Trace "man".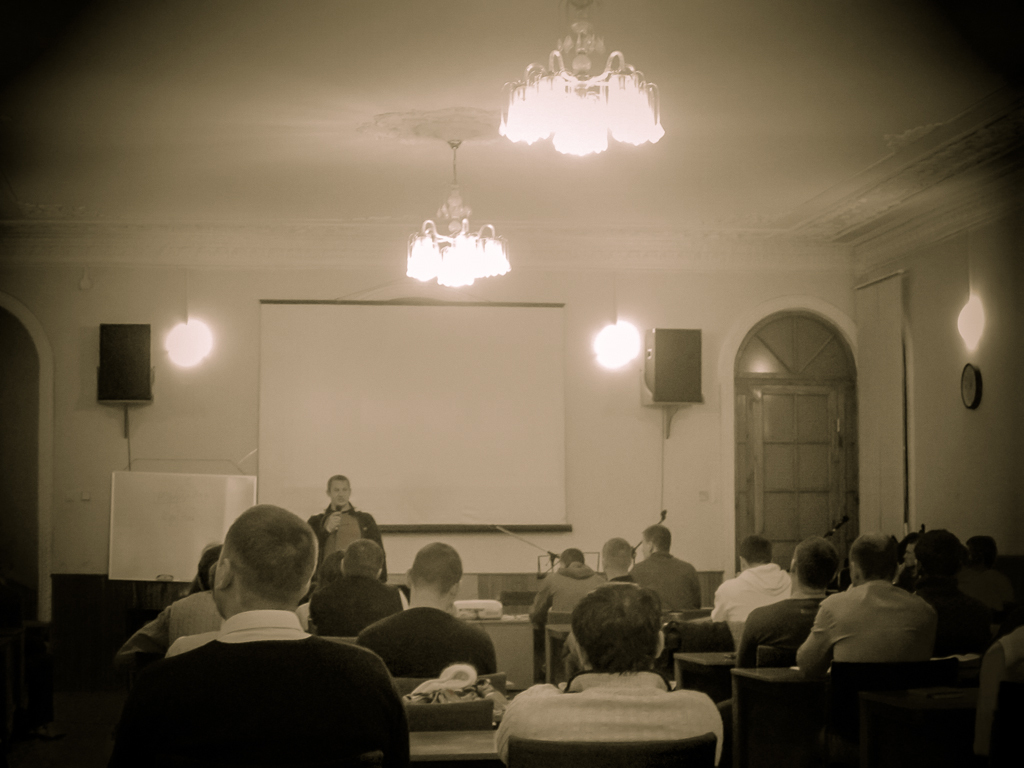
Traced to bbox(626, 523, 702, 626).
